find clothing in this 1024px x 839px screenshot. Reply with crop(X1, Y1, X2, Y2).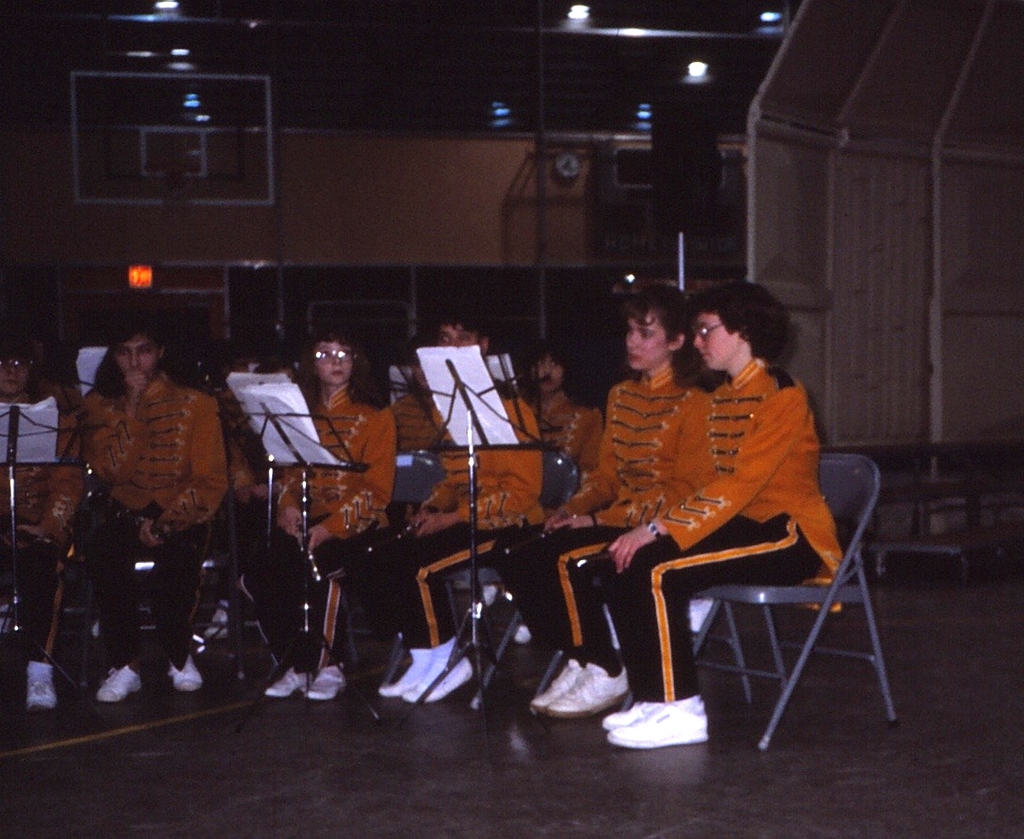
crop(75, 360, 227, 662).
